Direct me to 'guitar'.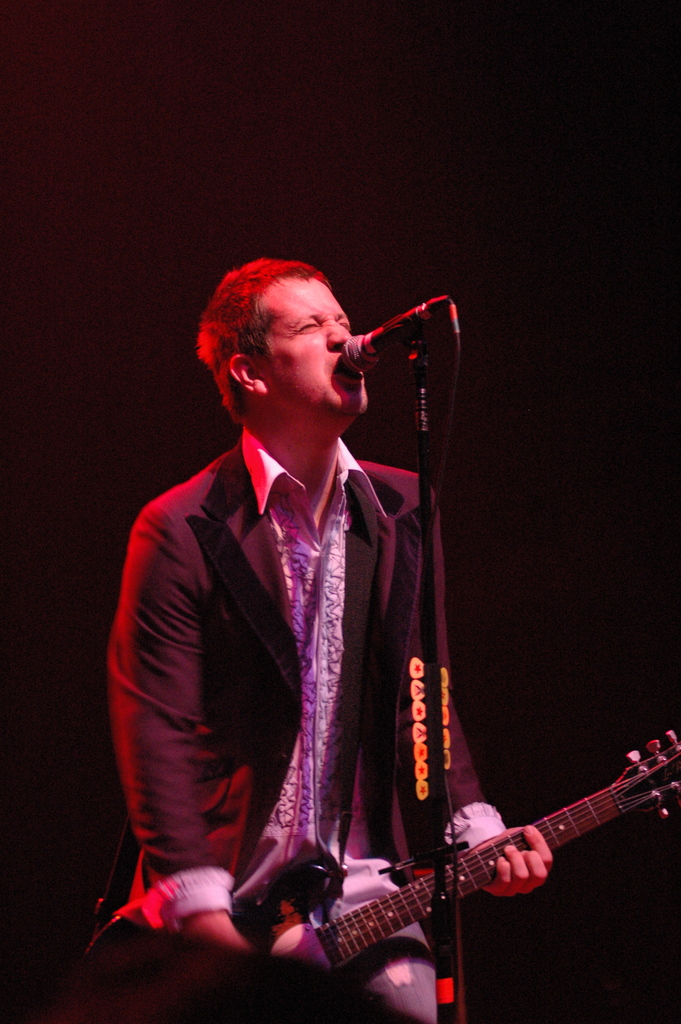
Direction: (203, 741, 653, 1003).
